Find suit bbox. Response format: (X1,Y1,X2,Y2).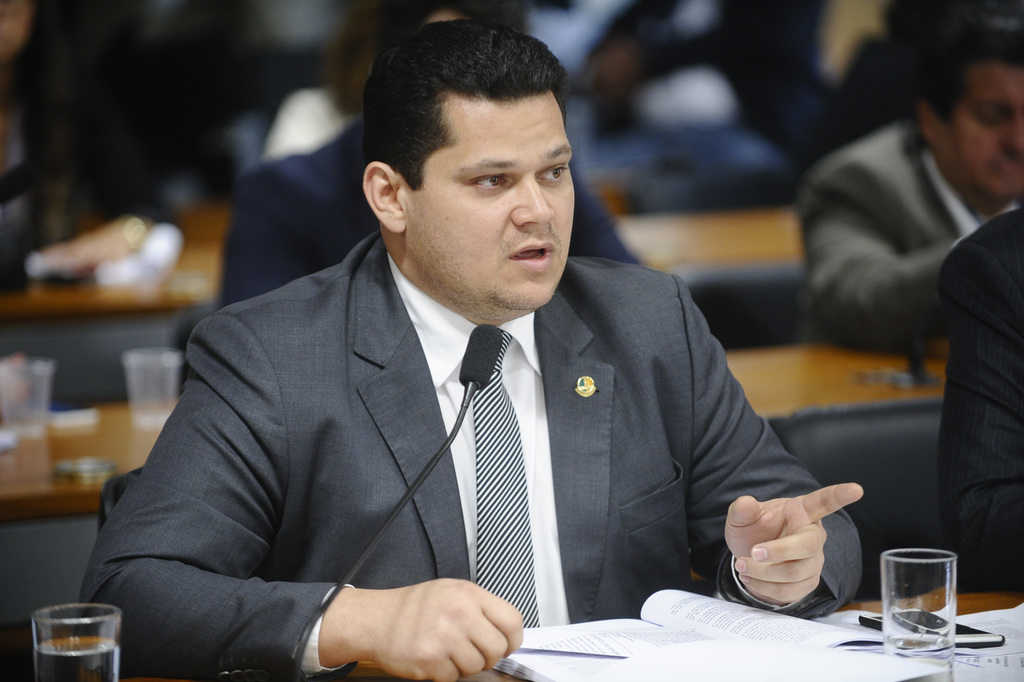
(143,96,828,658).
